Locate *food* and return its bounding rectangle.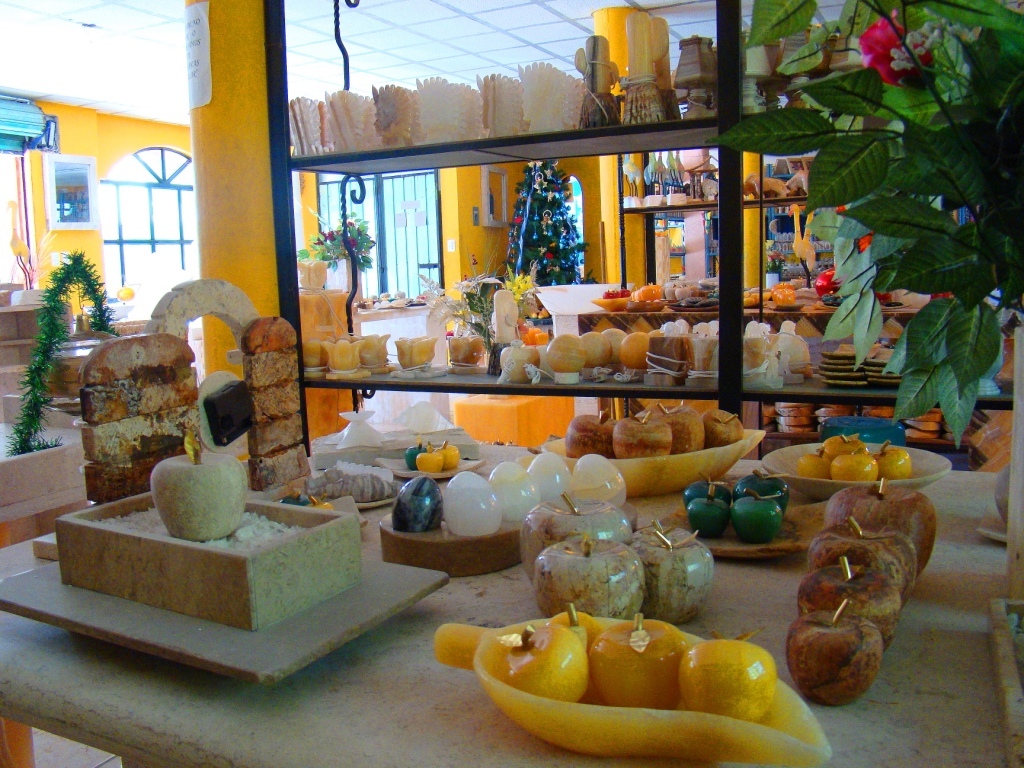
box=[688, 476, 788, 542].
